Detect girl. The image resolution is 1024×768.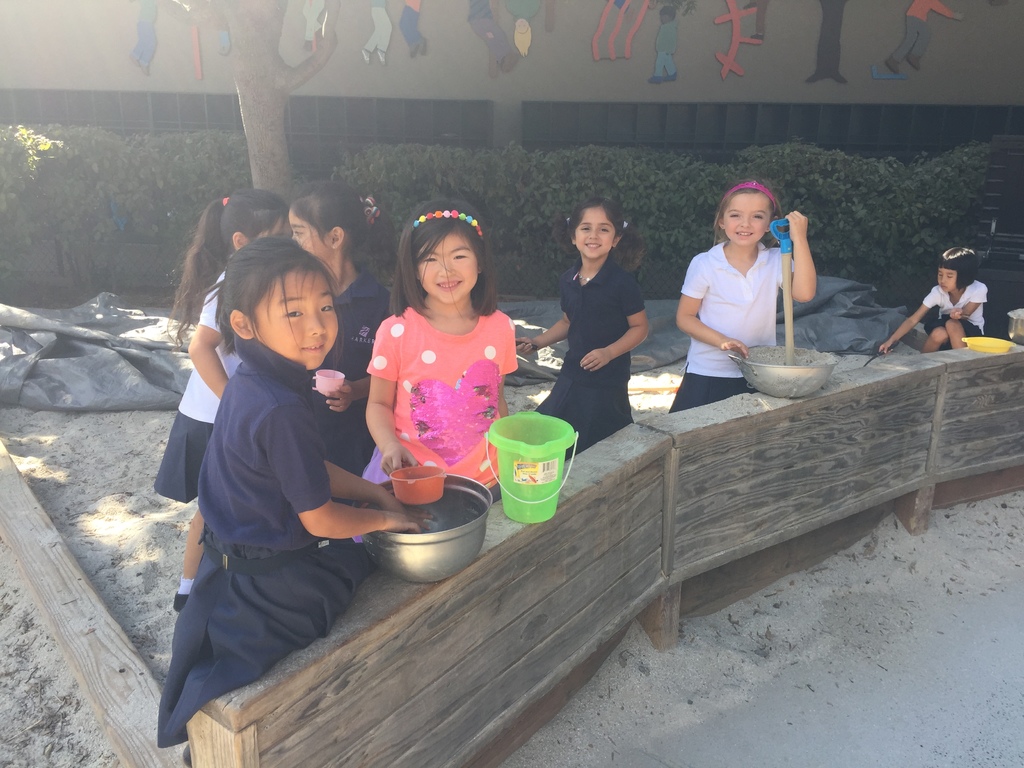
(154,234,433,767).
